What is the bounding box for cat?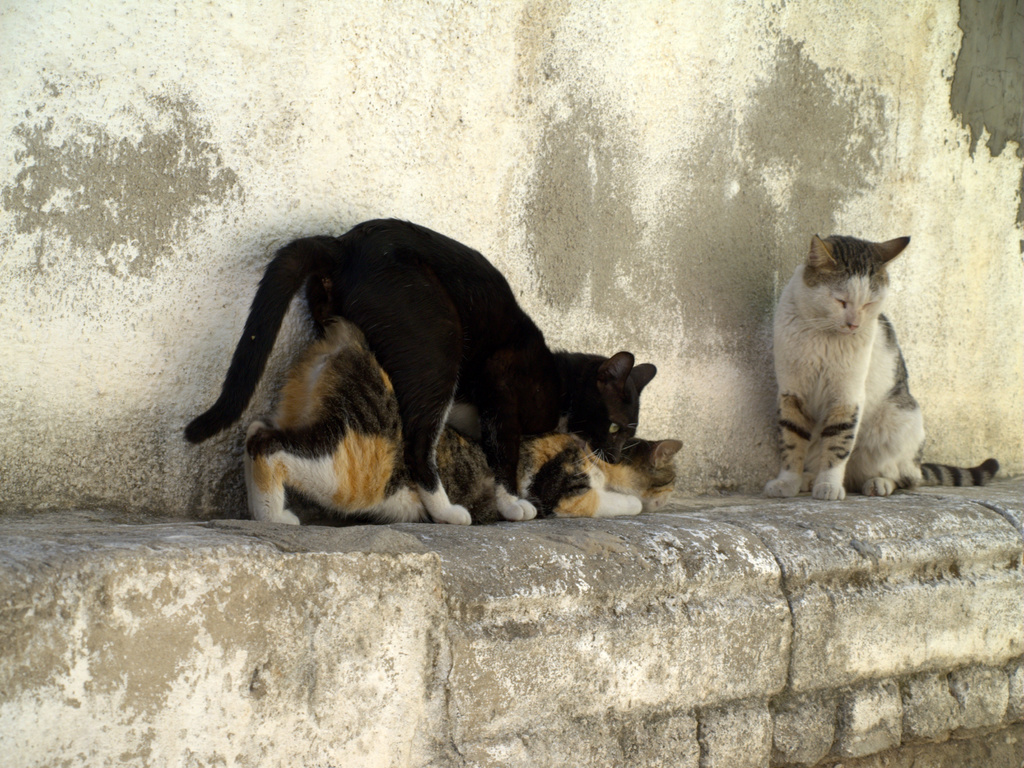
crop(180, 211, 659, 525).
